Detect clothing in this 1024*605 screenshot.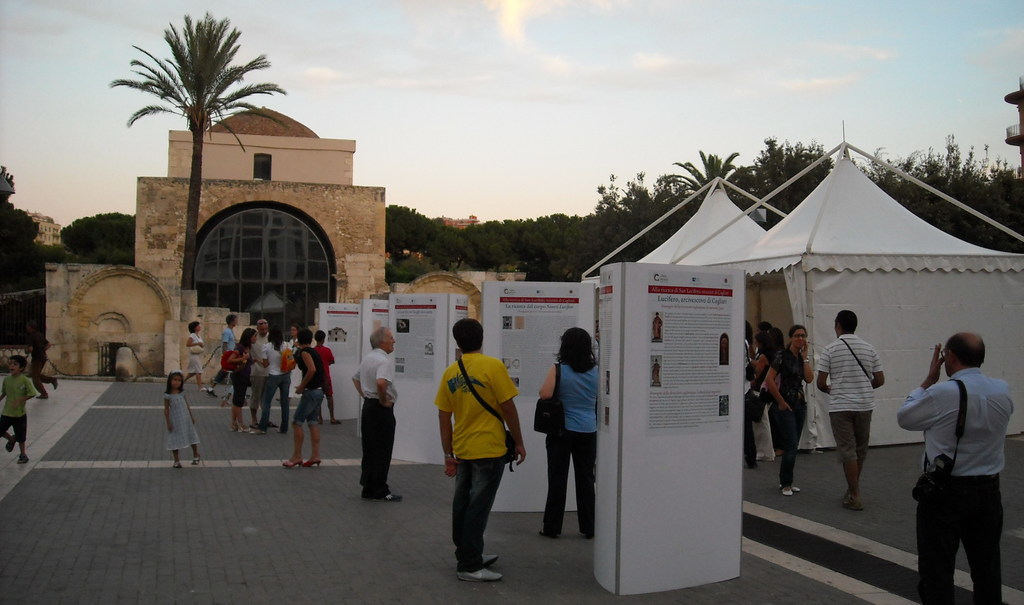
Detection: (426,351,529,577).
